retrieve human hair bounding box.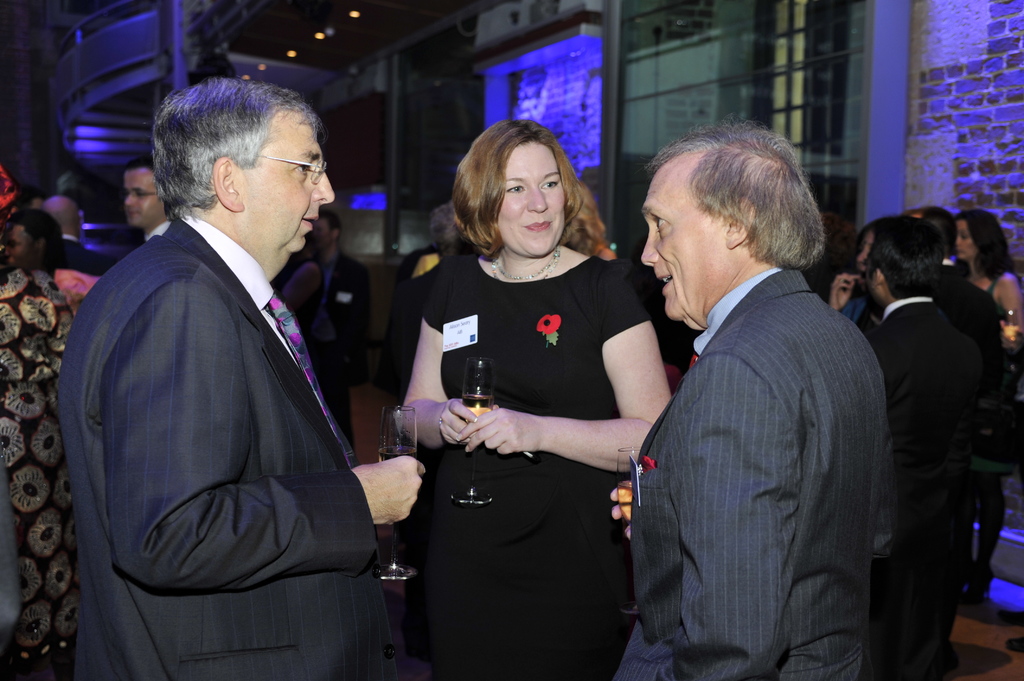
Bounding box: <region>8, 208, 62, 249</region>.
